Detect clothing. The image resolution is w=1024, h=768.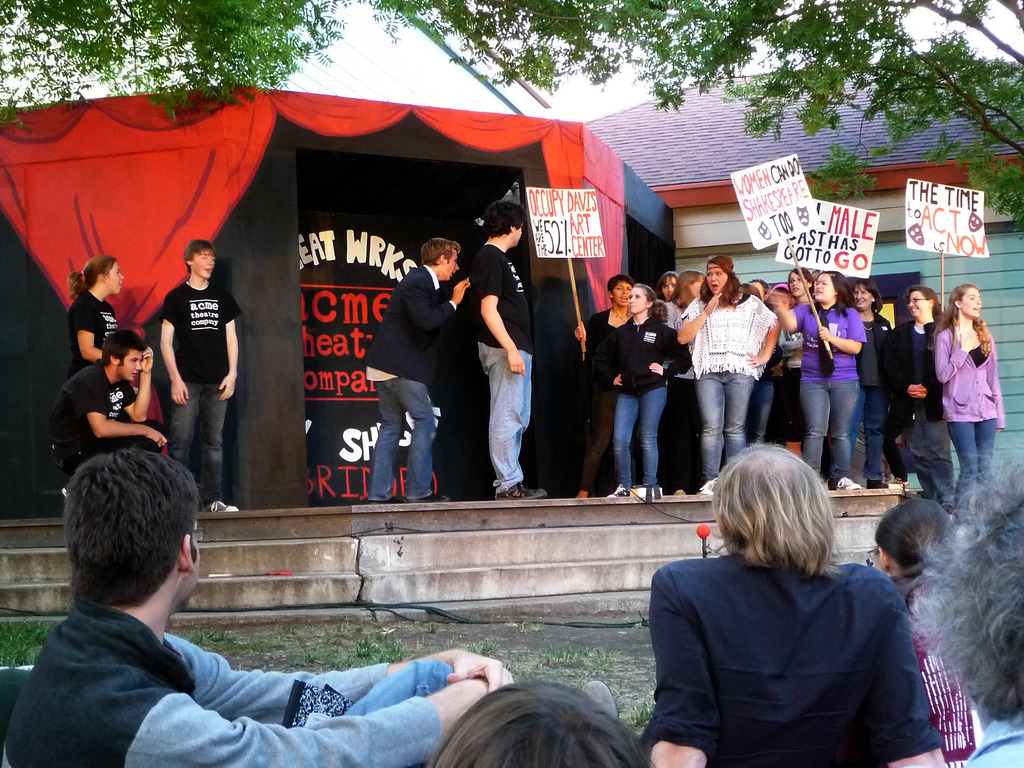
x1=71 y1=291 x2=121 y2=373.
